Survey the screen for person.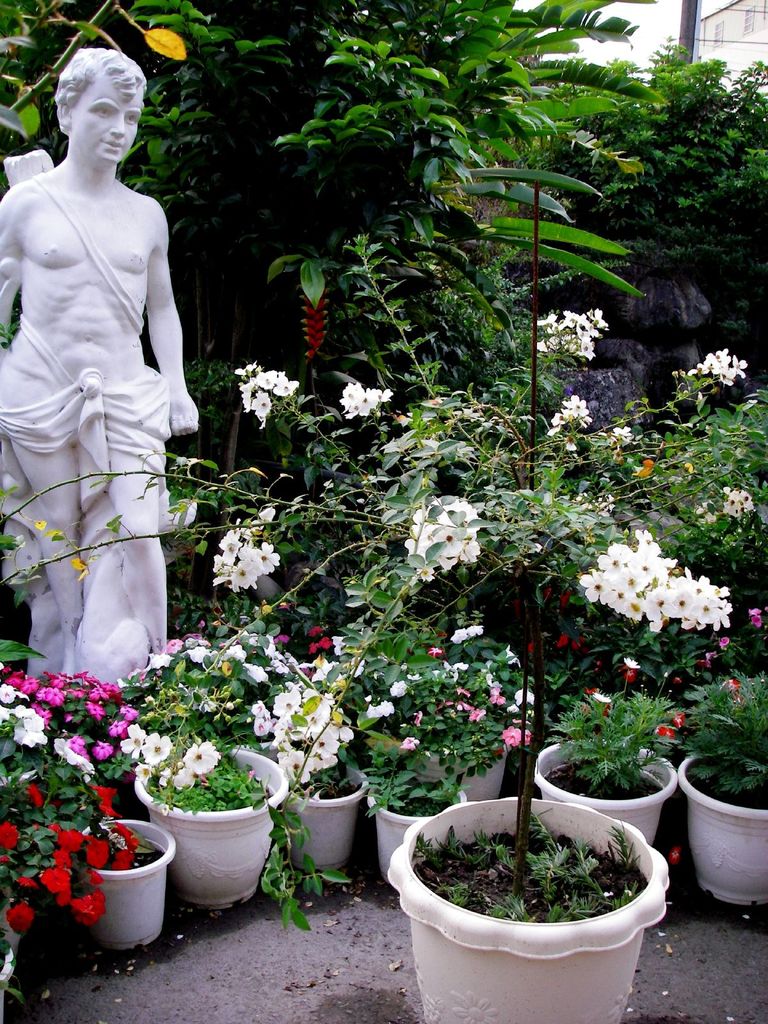
Survey found: left=15, top=51, right=208, bottom=743.
